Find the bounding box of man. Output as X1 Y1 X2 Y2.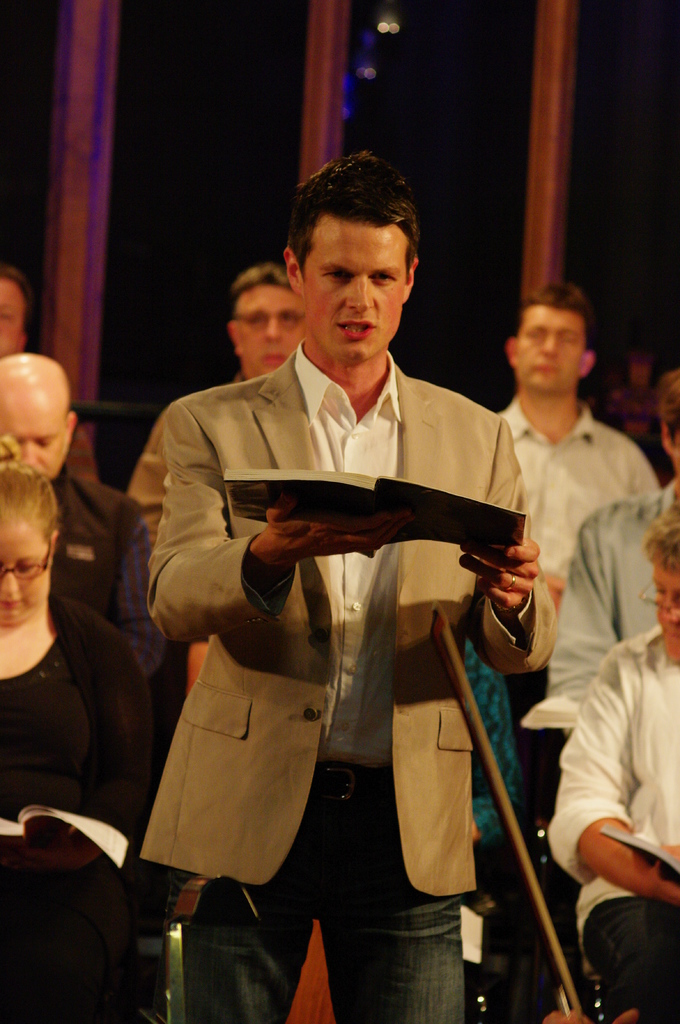
472 297 656 844.
